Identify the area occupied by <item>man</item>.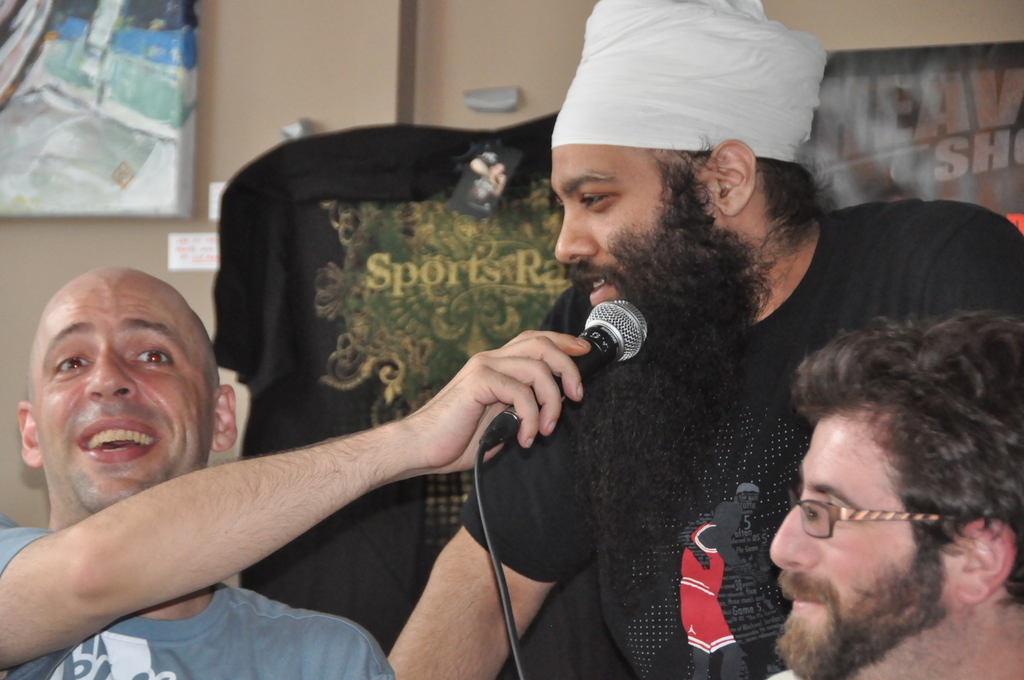
Area: (0,265,593,679).
